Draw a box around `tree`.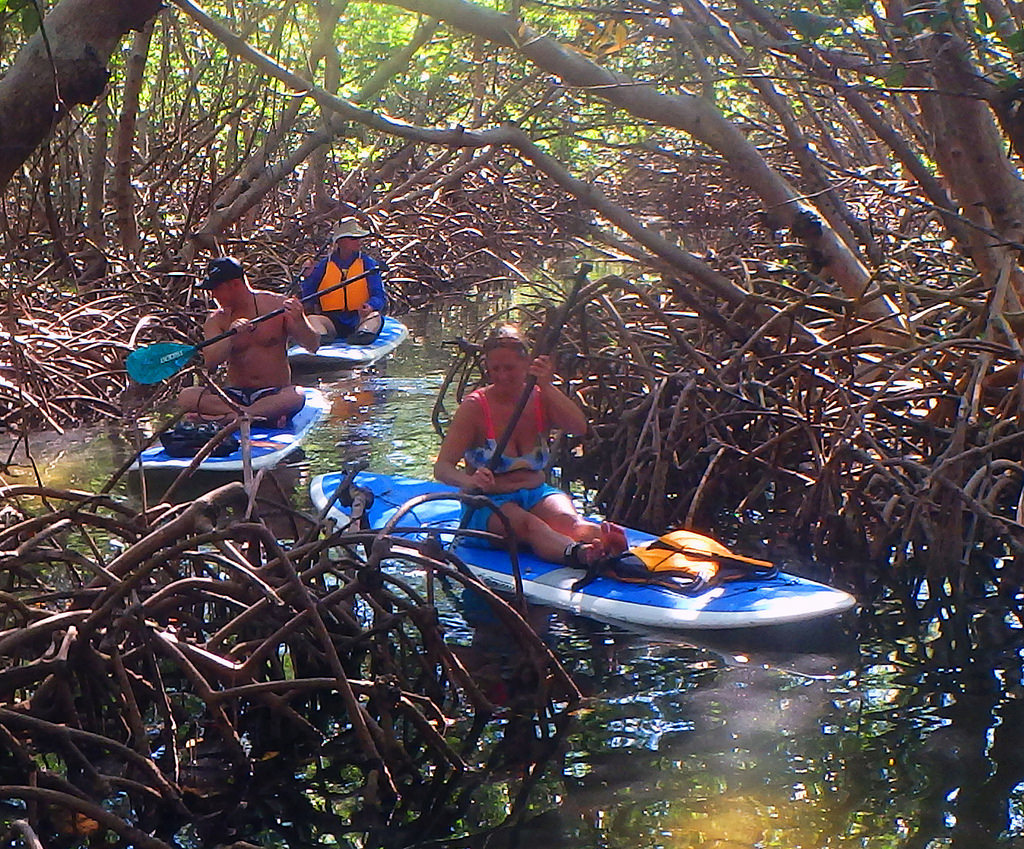
x1=0, y1=0, x2=172, y2=208.
